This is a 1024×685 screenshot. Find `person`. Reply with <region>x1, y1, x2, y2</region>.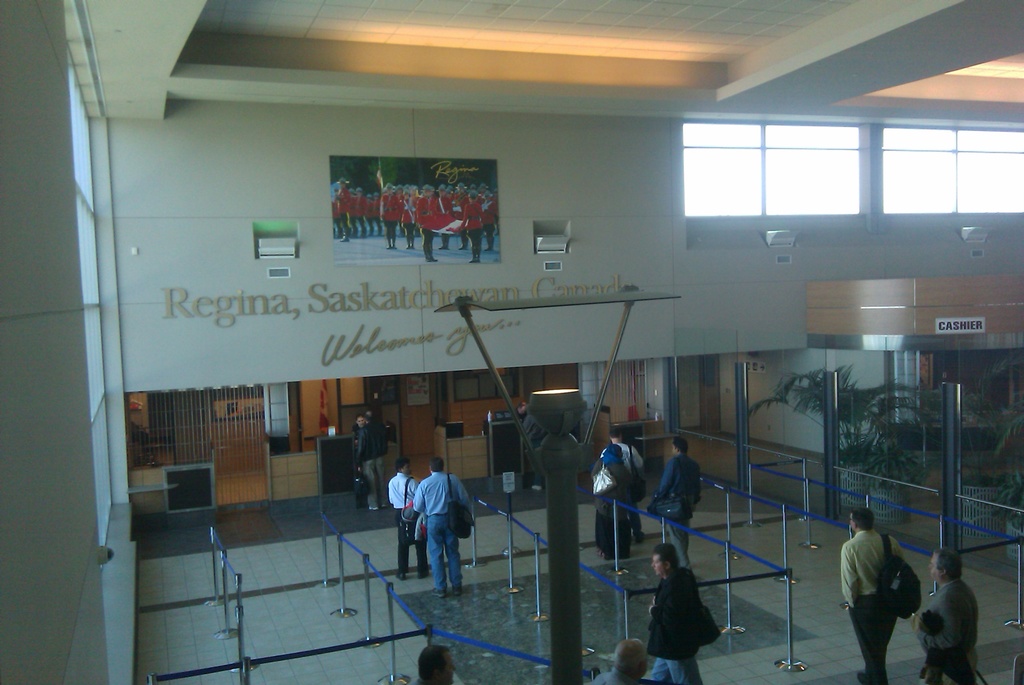
<region>401, 444, 472, 603</region>.
